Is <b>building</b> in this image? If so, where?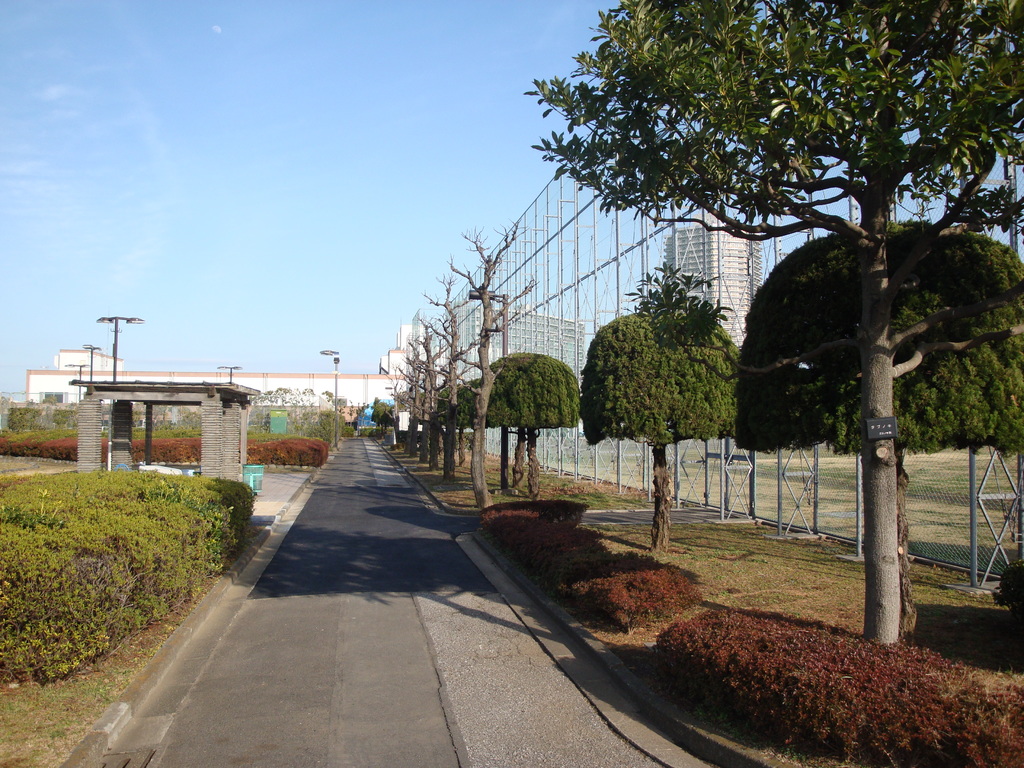
Yes, at crop(380, 318, 432, 372).
